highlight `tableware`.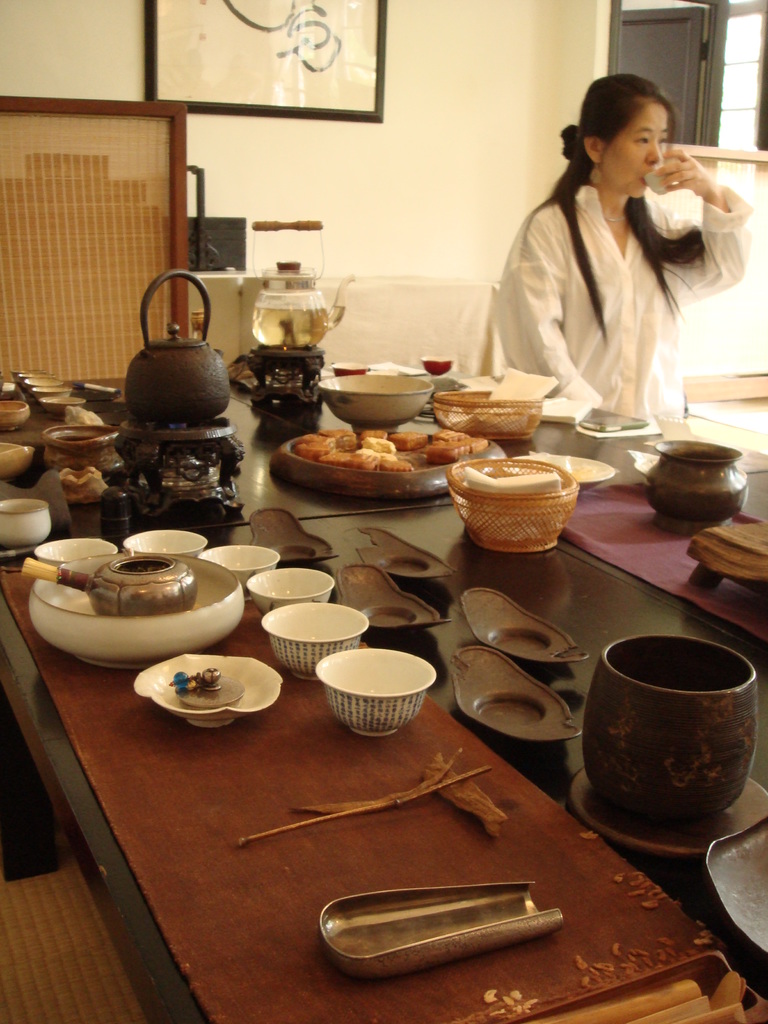
Highlighted region: BBox(447, 641, 588, 748).
